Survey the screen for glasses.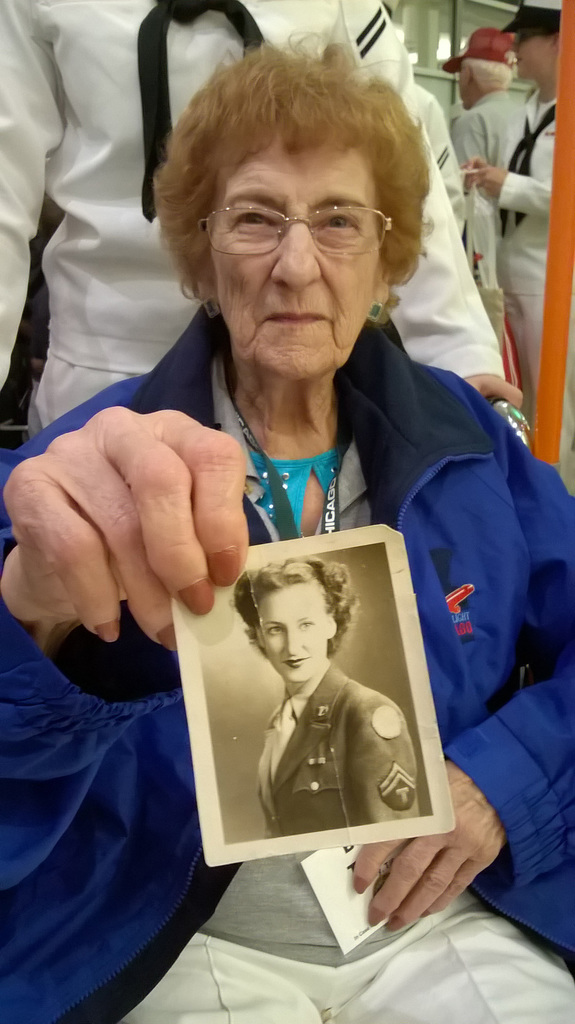
Survey found: 182:170:409:253.
